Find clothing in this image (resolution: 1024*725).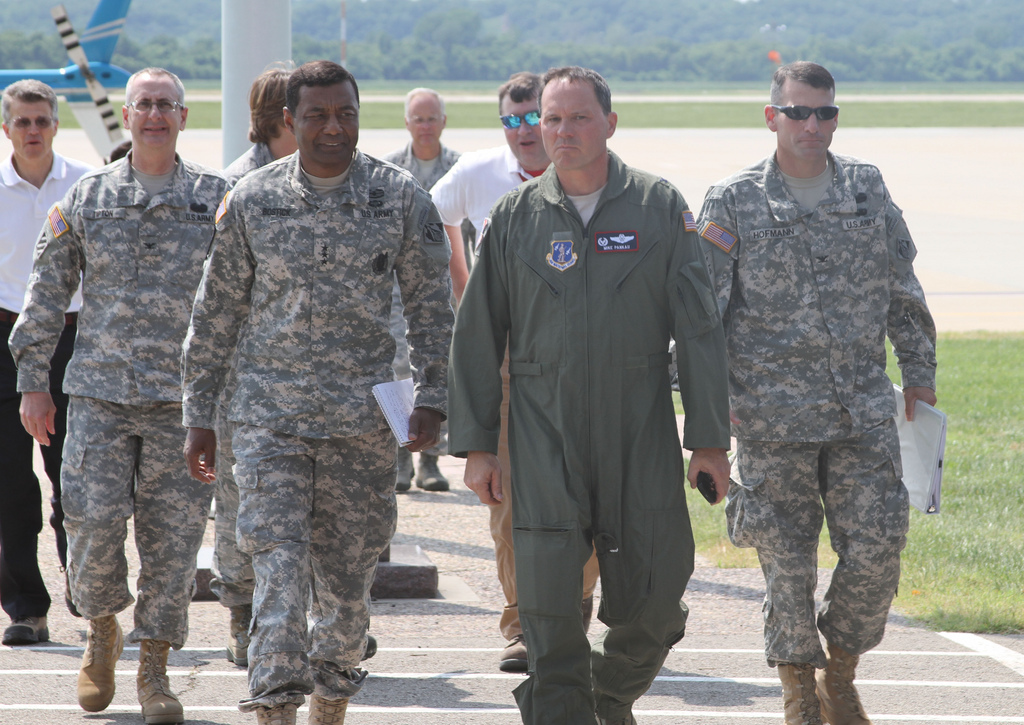
Rect(179, 149, 452, 716).
